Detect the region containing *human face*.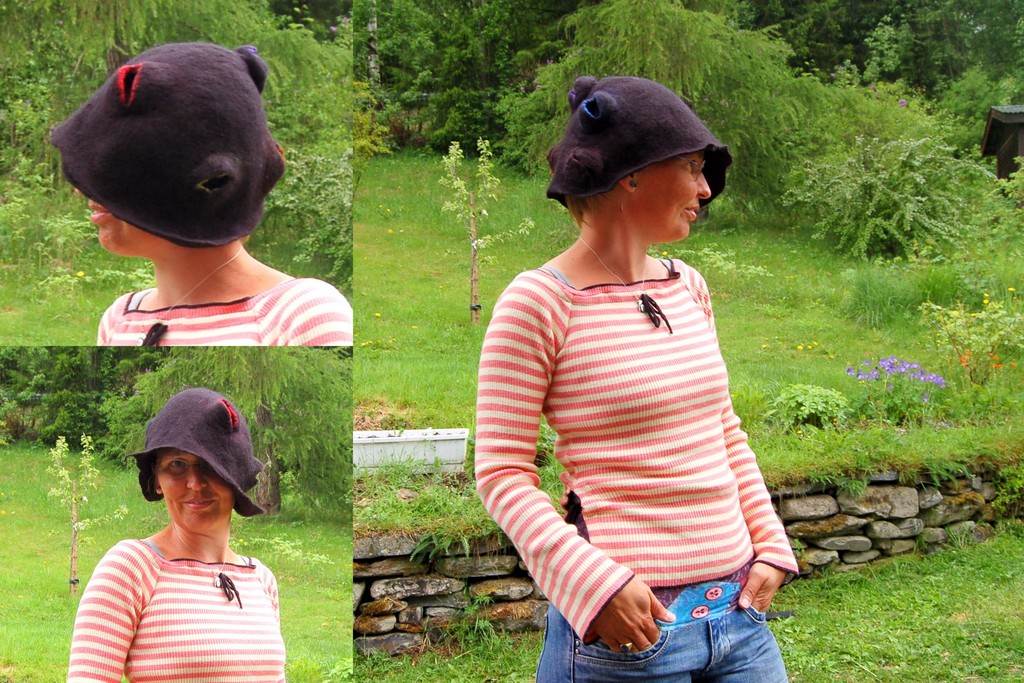
{"x1": 152, "y1": 447, "x2": 235, "y2": 525}.
